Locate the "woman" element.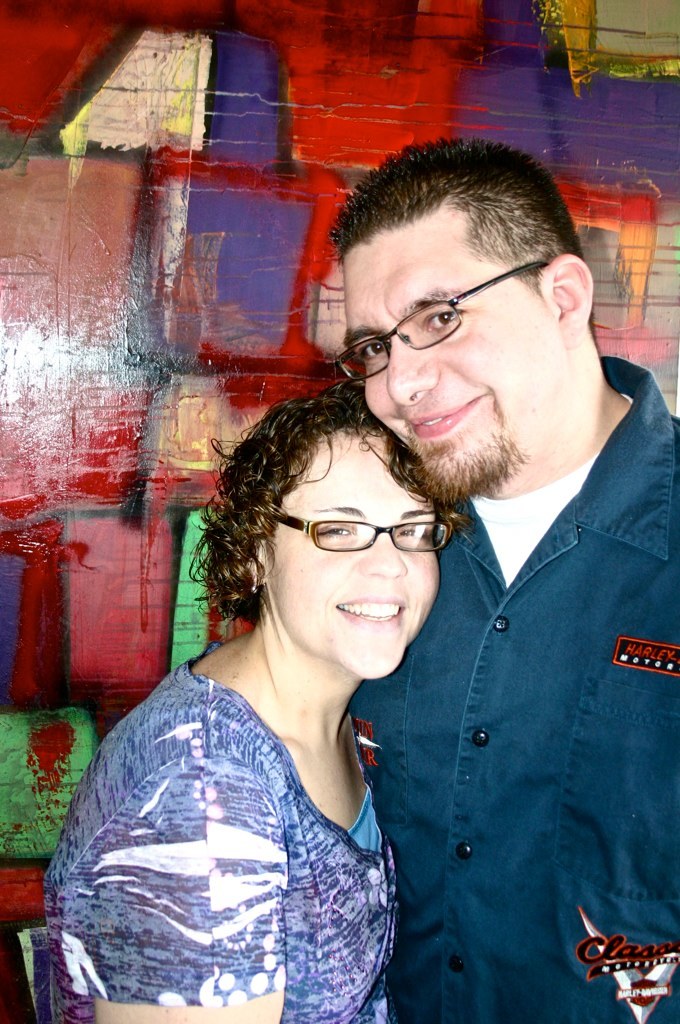
Element bbox: (56,249,570,997).
